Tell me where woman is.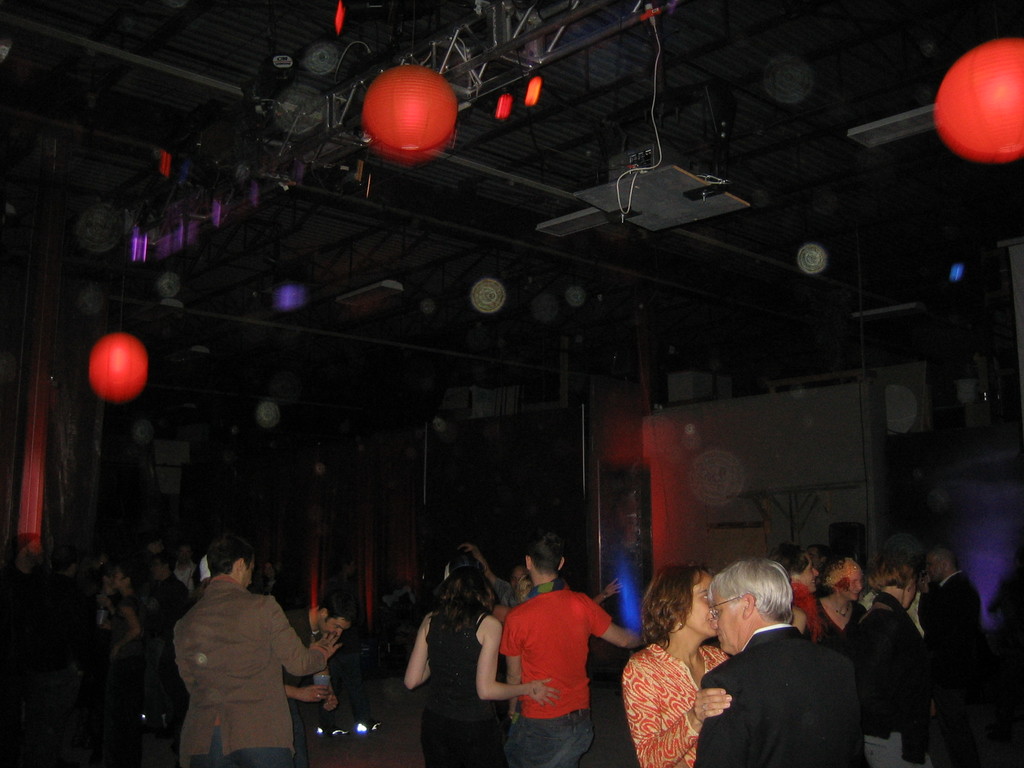
woman is at l=108, t=556, r=152, b=767.
